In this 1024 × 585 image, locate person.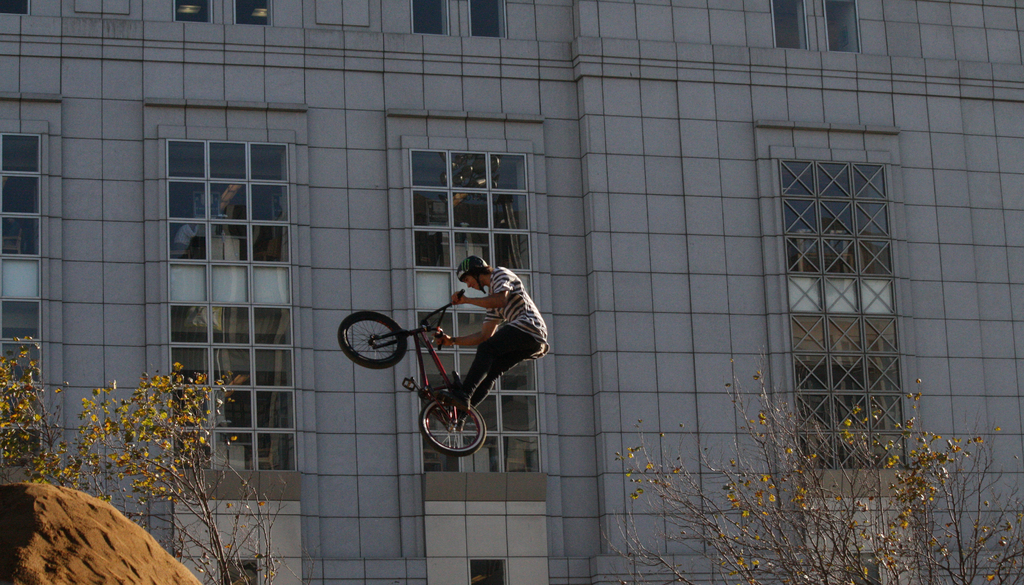
Bounding box: l=429, t=254, r=554, b=431.
